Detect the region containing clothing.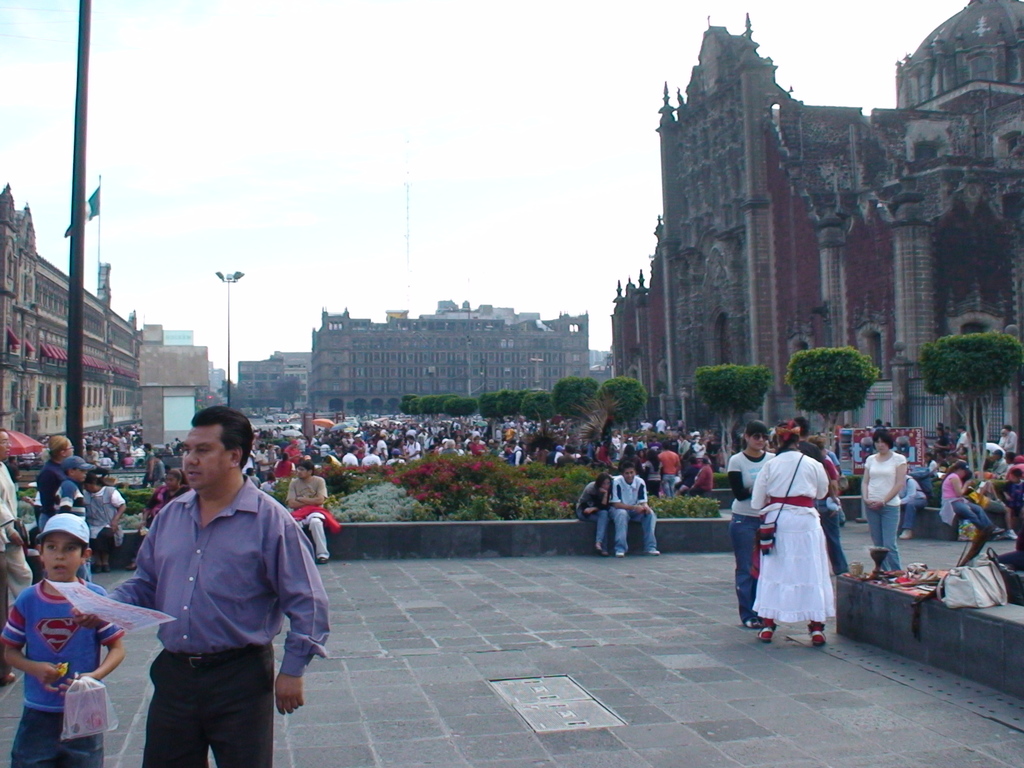
(x1=116, y1=444, x2=317, y2=751).
